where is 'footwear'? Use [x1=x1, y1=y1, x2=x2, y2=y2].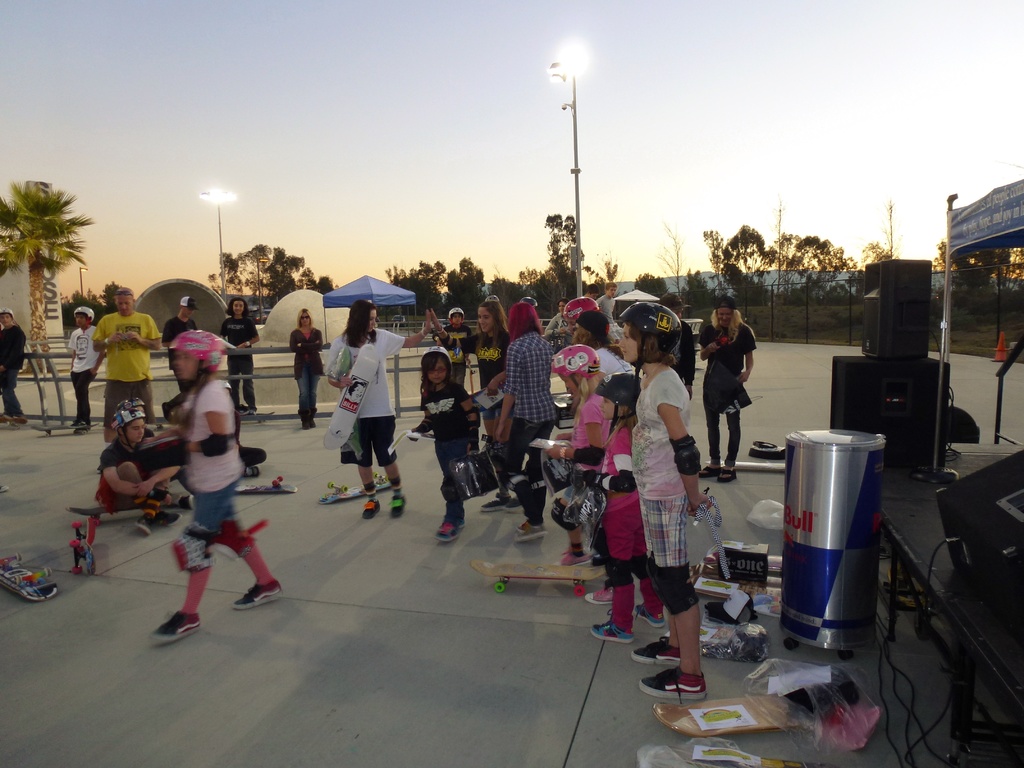
[x1=505, y1=495, x2=522, y2=514].
